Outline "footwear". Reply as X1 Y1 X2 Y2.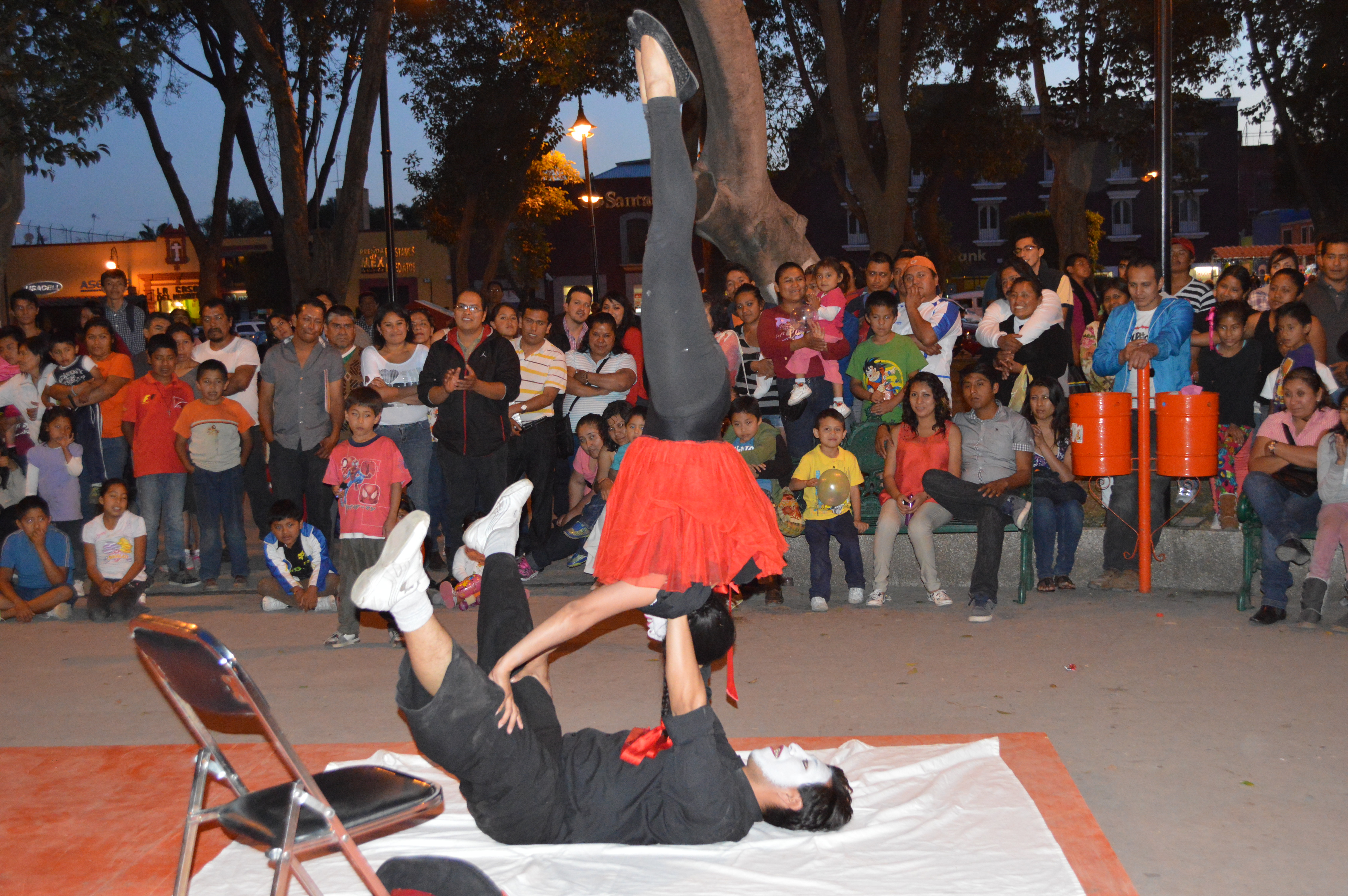
27 179 31 185.
